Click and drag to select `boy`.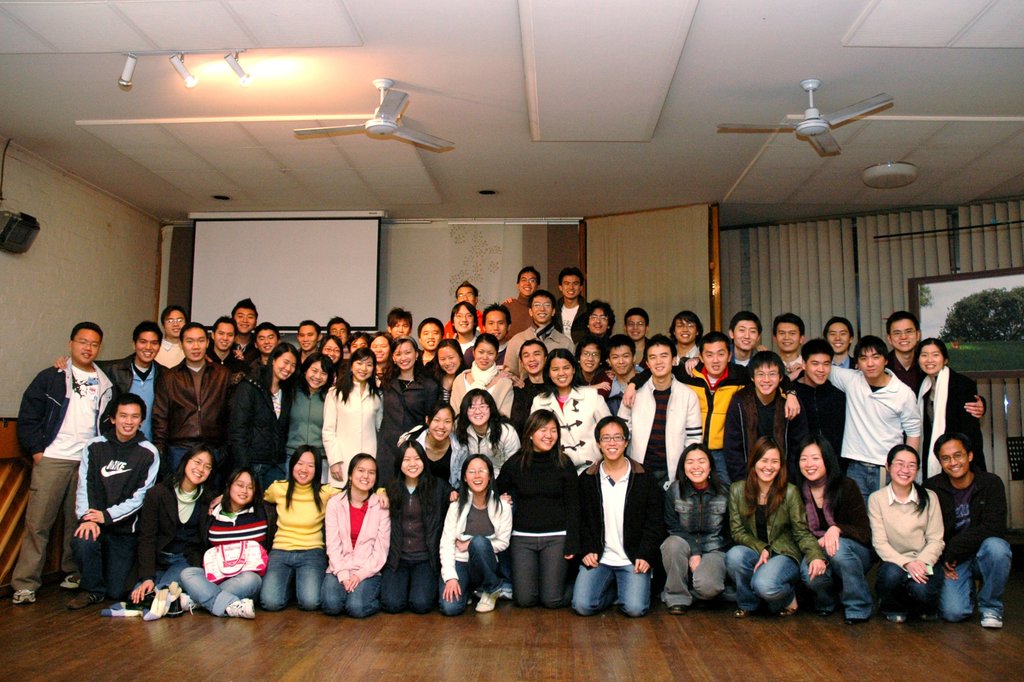
Selection: [623, 309, 650, 371].
